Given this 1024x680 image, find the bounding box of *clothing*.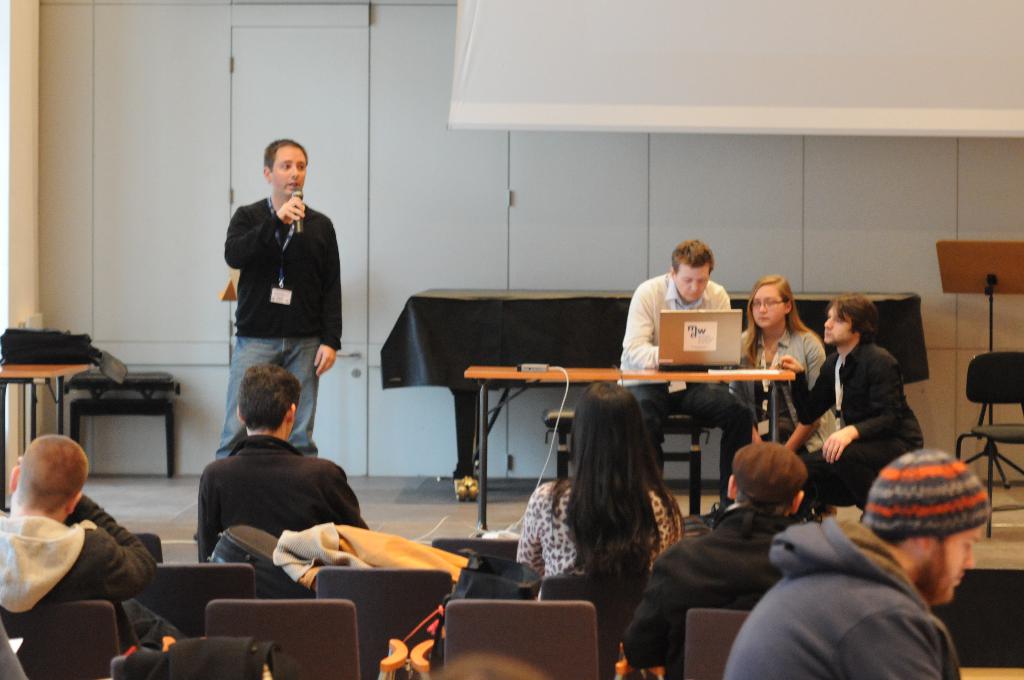
0,461,149,651.
